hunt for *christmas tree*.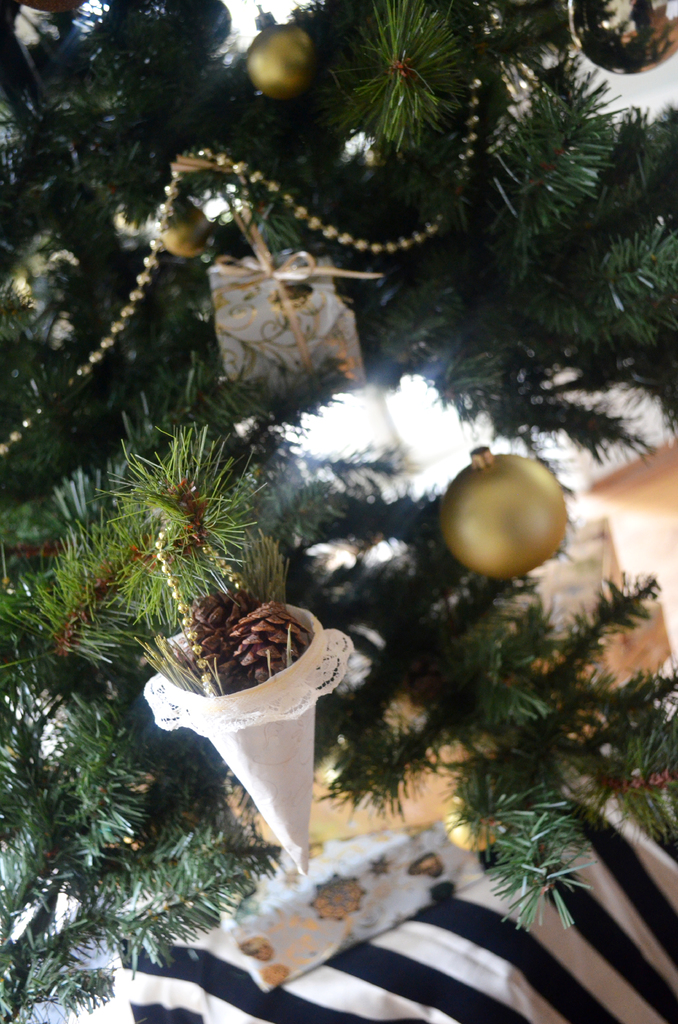
Hunted down at (0, 0, 677, 1020).
